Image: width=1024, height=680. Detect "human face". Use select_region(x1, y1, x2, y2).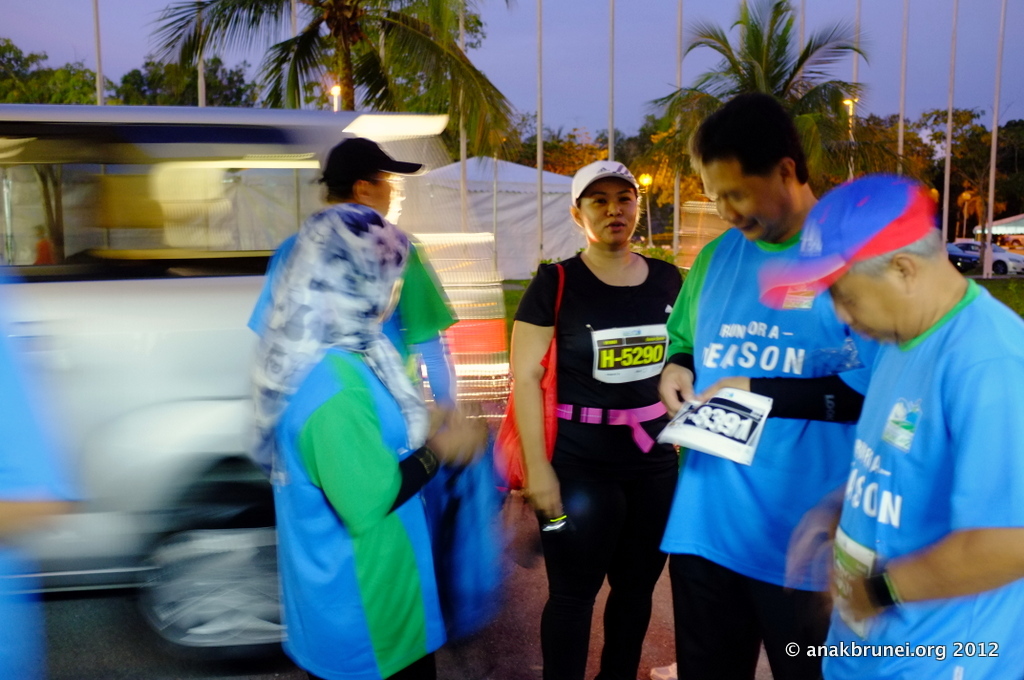
select_region(371, 170, 395, 218).
